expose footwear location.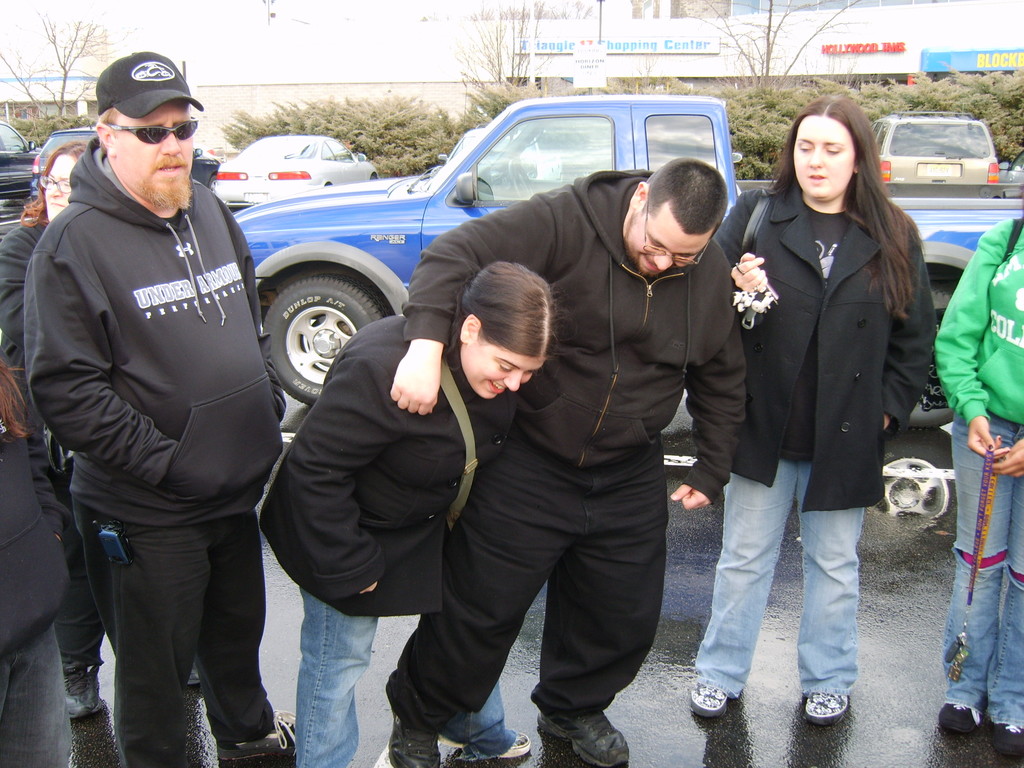
Exposed at 63,664,103,717.
